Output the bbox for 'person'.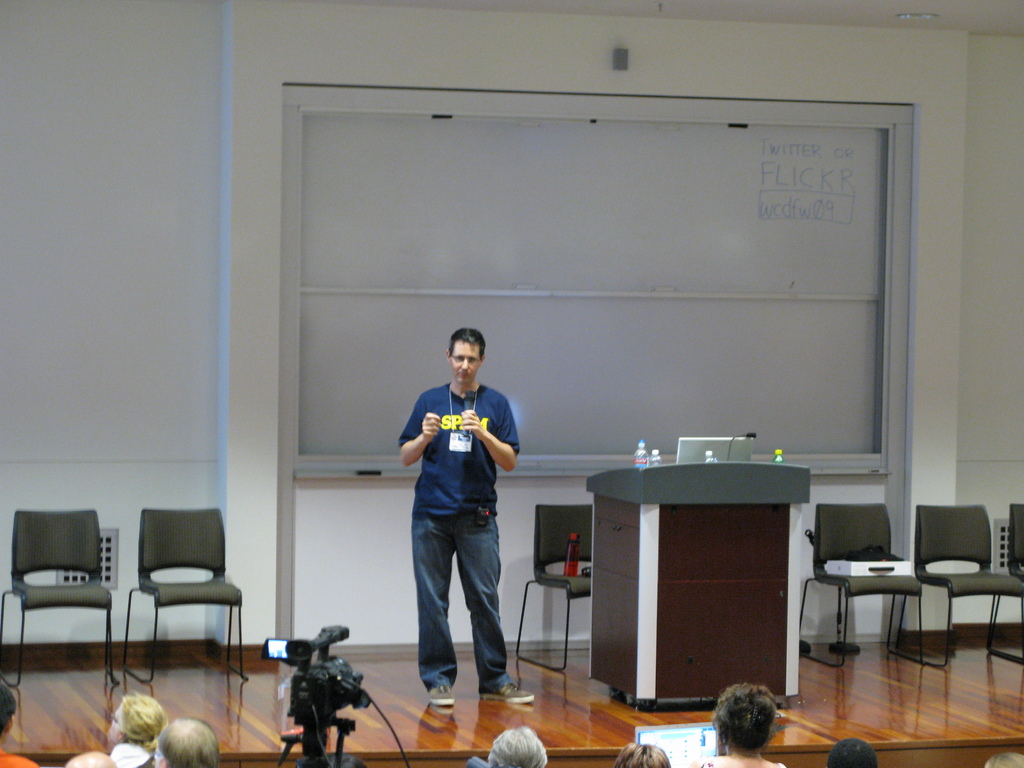
[x1=149, y1=714, x2=221, y2=767].
